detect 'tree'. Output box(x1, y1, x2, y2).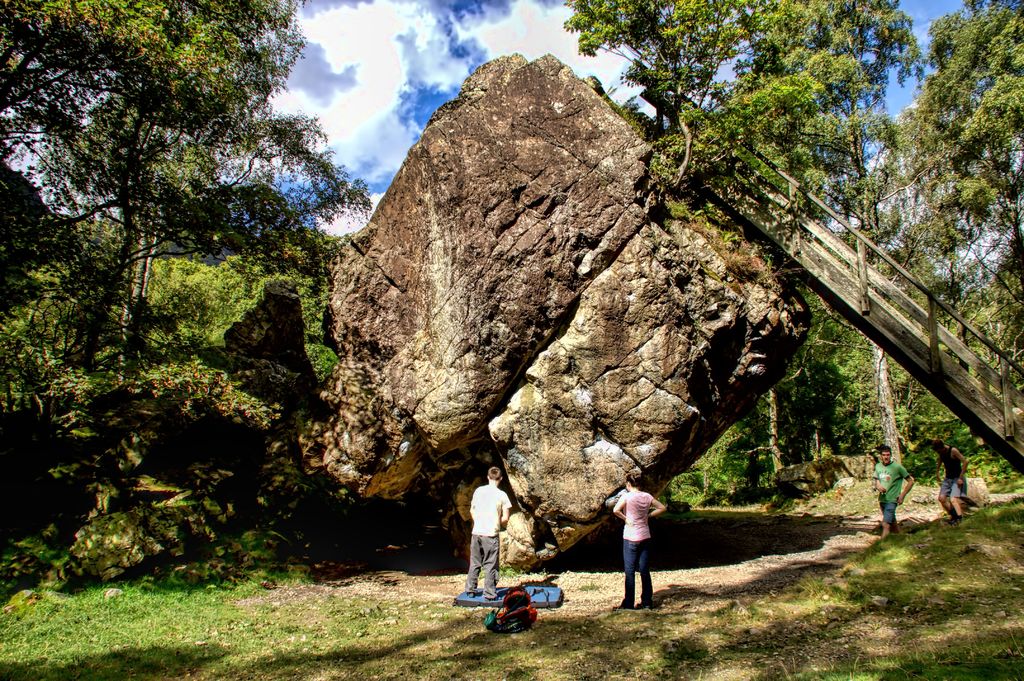
box(0, 0, 375, 371).
